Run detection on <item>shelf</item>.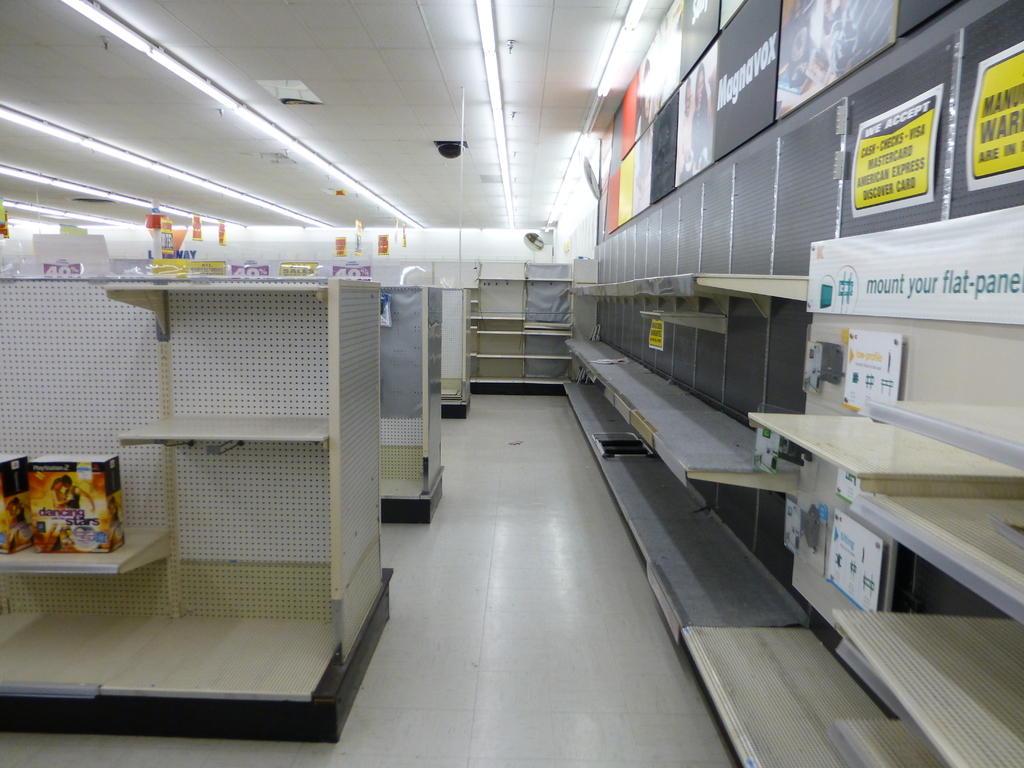
Result: bbox=(745, 409, 1023, 499).
